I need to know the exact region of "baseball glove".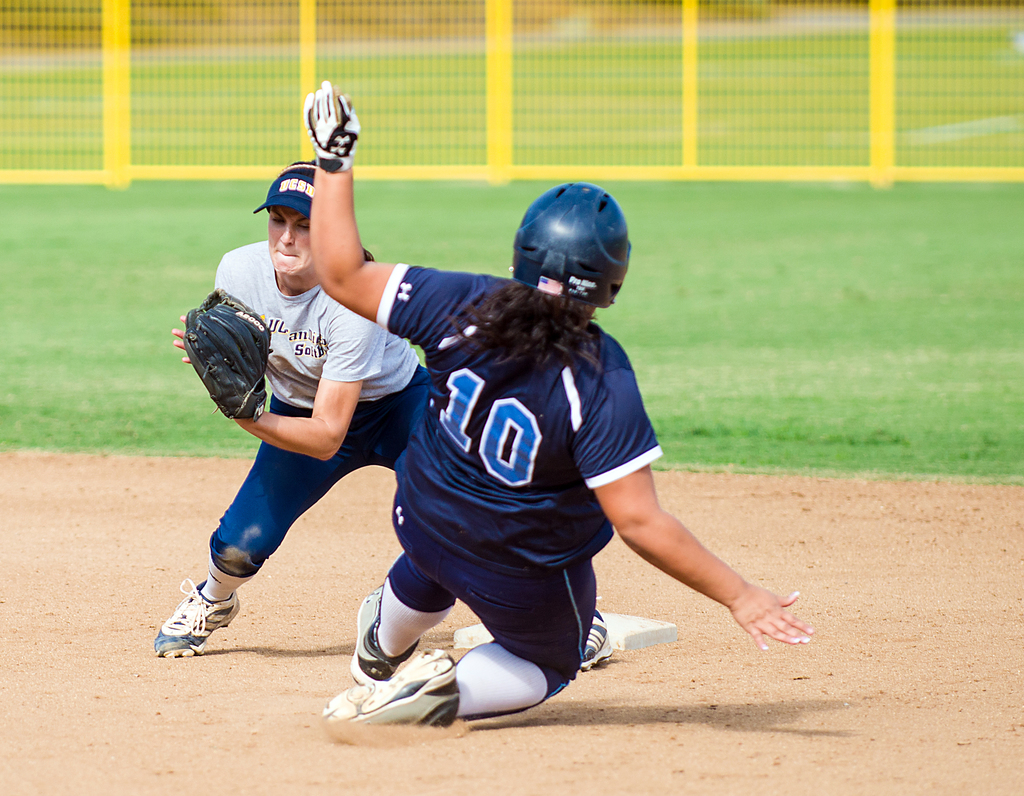
Region: Rect(179, 284, 275, 421).
